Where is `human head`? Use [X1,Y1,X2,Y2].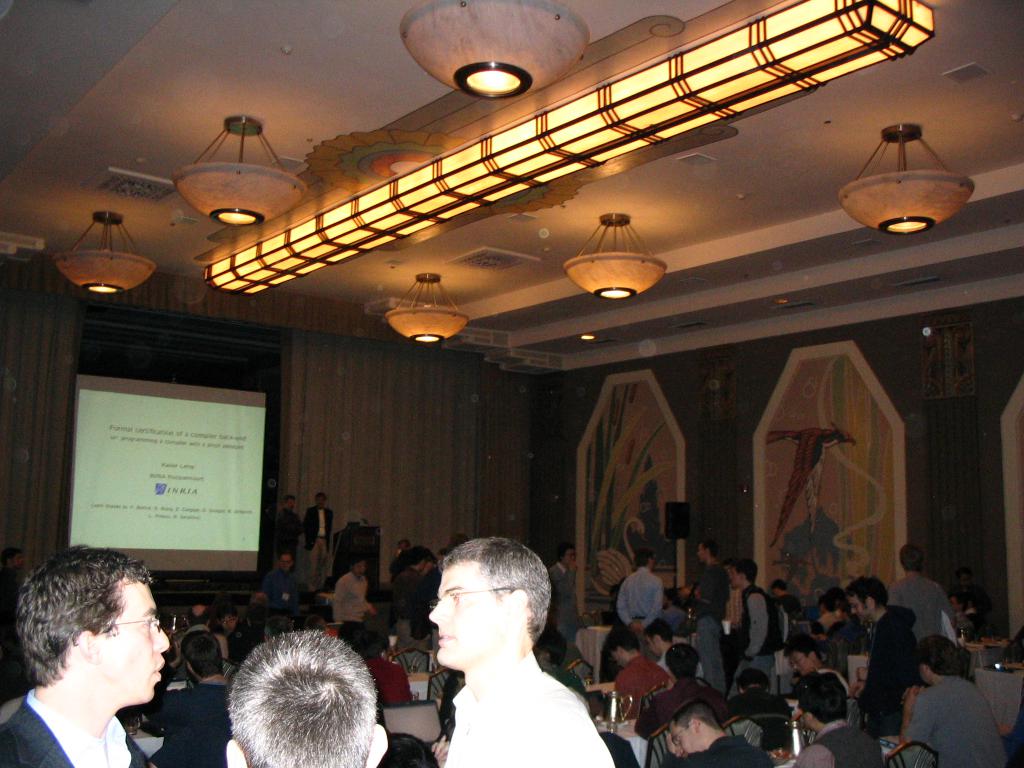
[900,540,928,572].
